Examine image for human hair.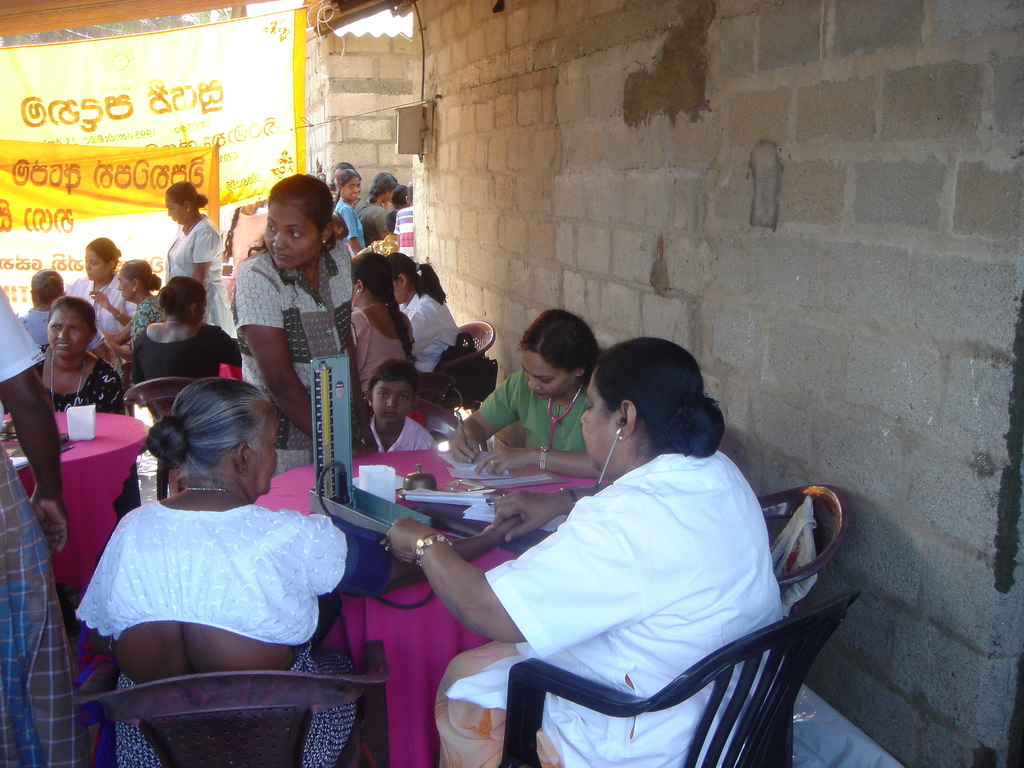
Examination result: <bbox>86, 236, 127, 270</bbox>.
